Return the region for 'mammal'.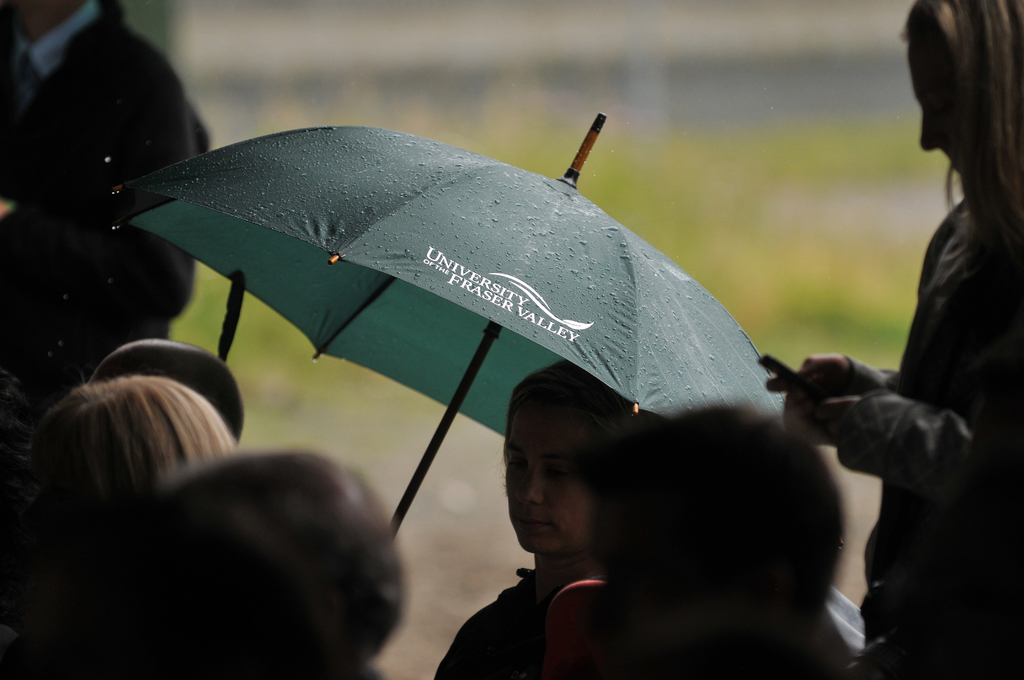
149, 444, 409, 679.
